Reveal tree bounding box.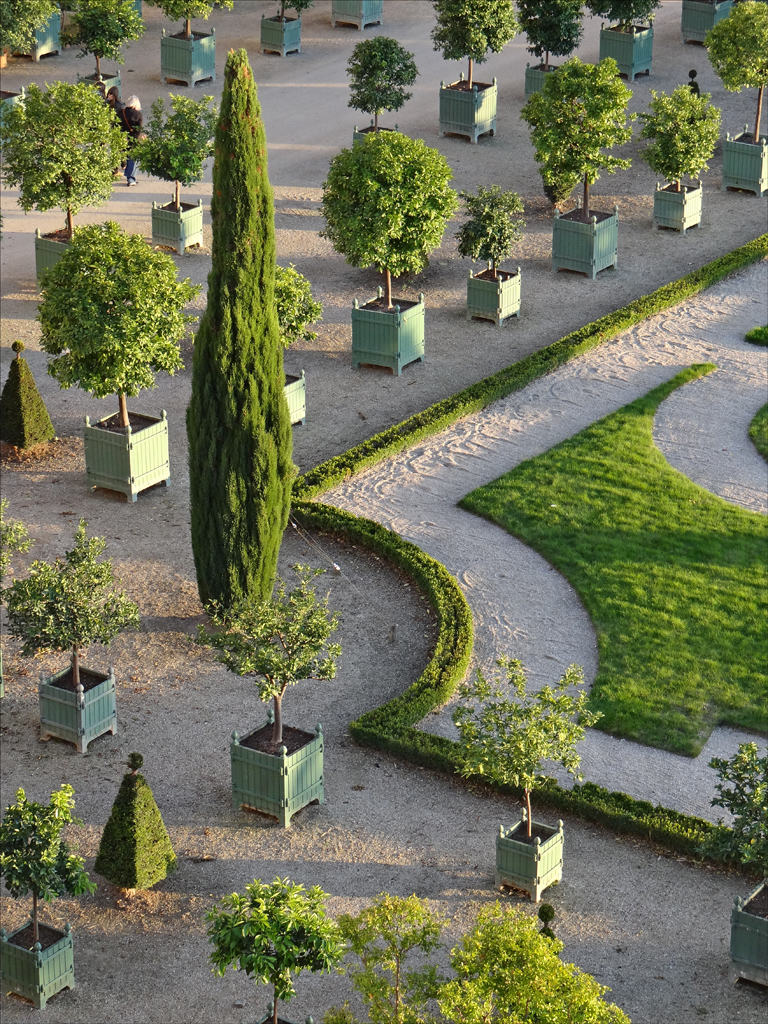
Revealed: bbox(151, 20, 320, 689).
